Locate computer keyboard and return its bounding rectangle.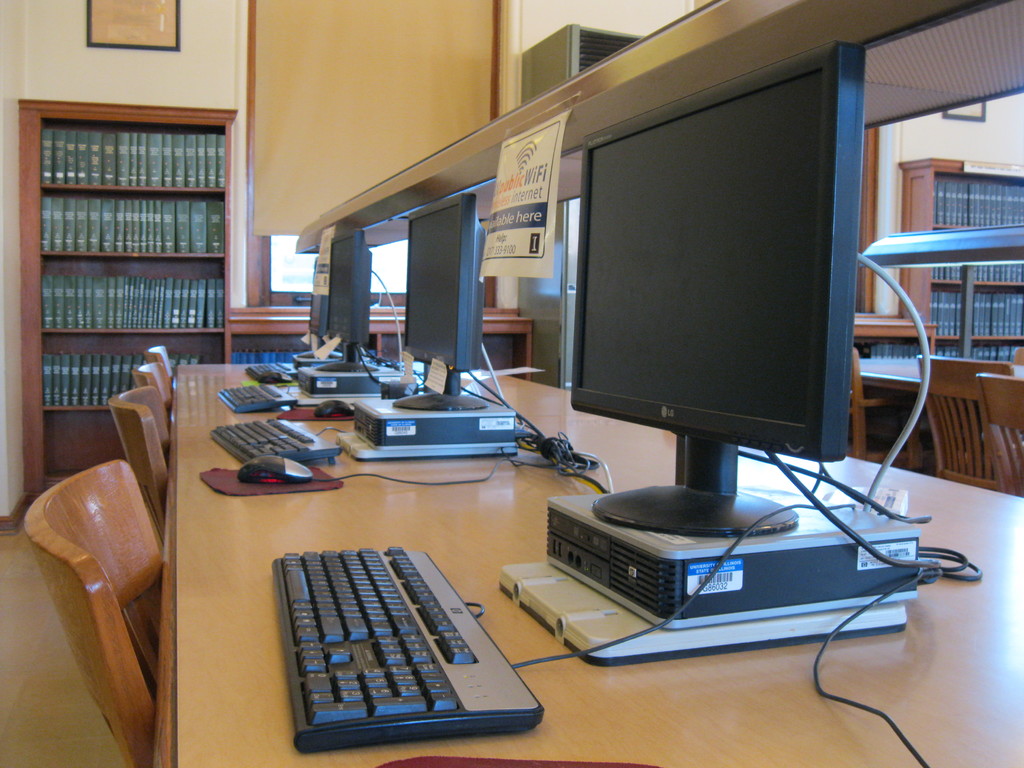
{"left": 215, "top": 386, "right": 297, "bottom": 412}.
